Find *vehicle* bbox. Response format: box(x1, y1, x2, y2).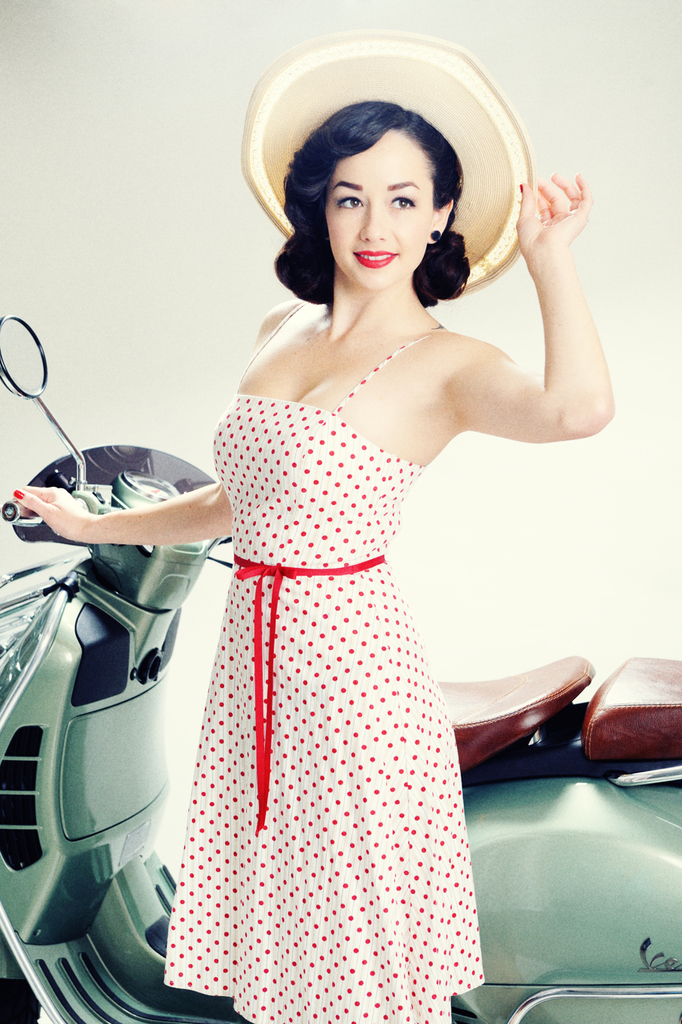
box(0, 309, 681, 1023).
